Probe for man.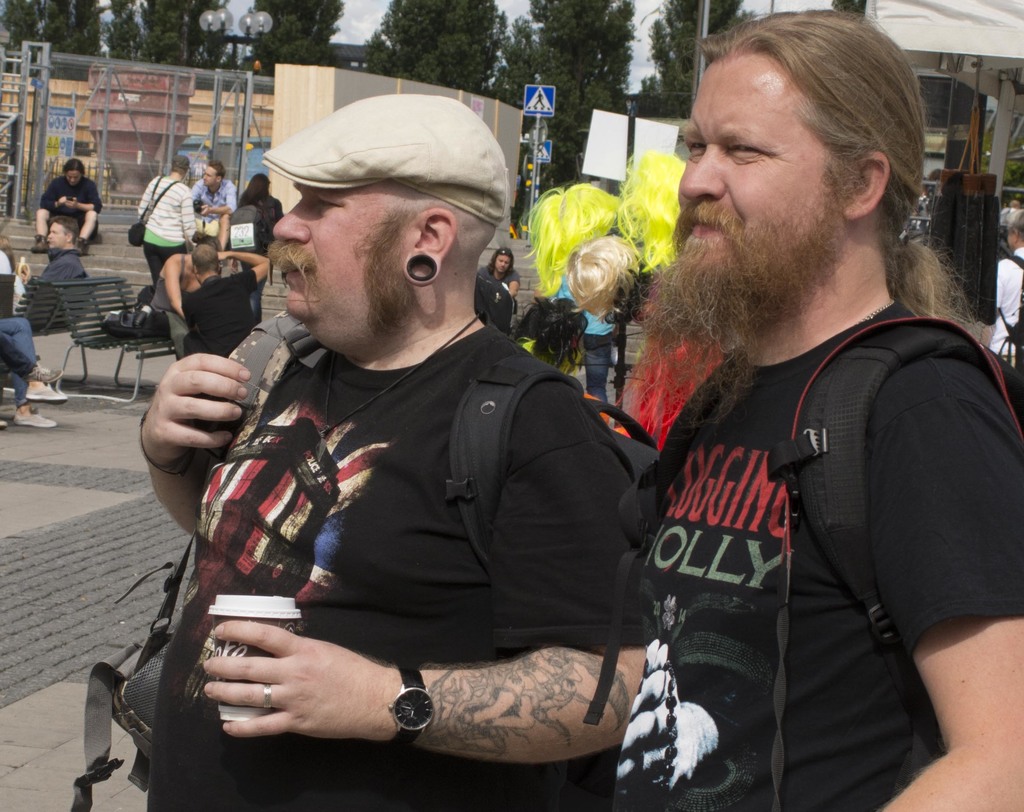
Probe result: (x1=991, y1=215, x2=1023, y2=374).
